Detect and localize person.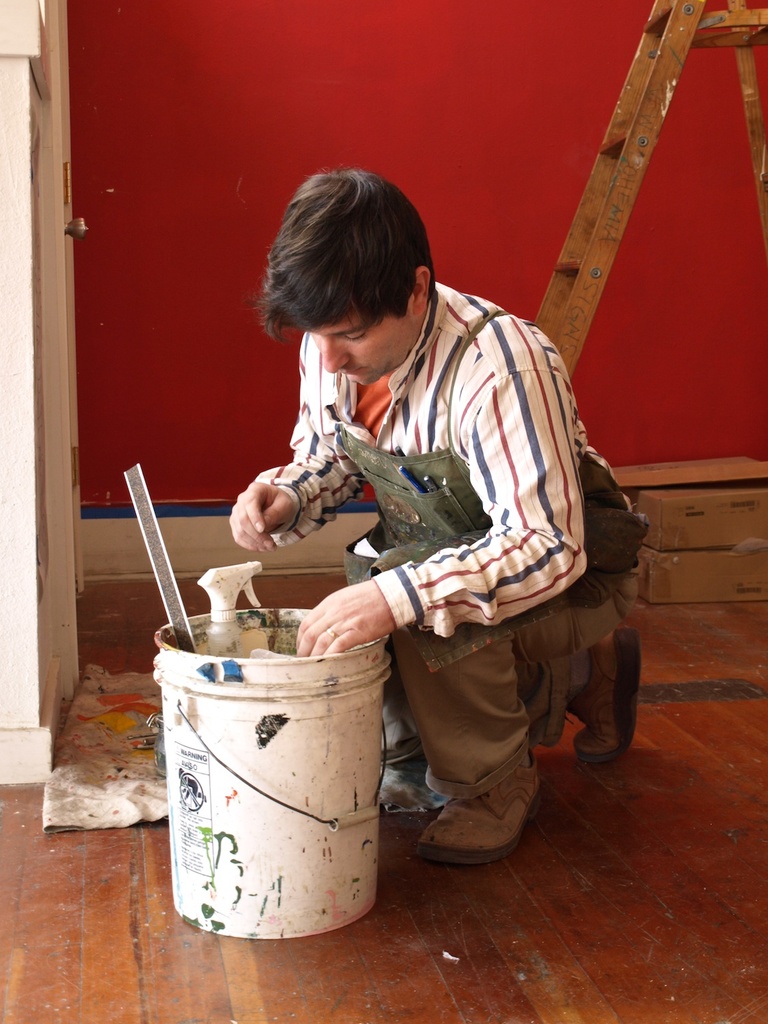
Localized at box(225, 158, 653, 859).
